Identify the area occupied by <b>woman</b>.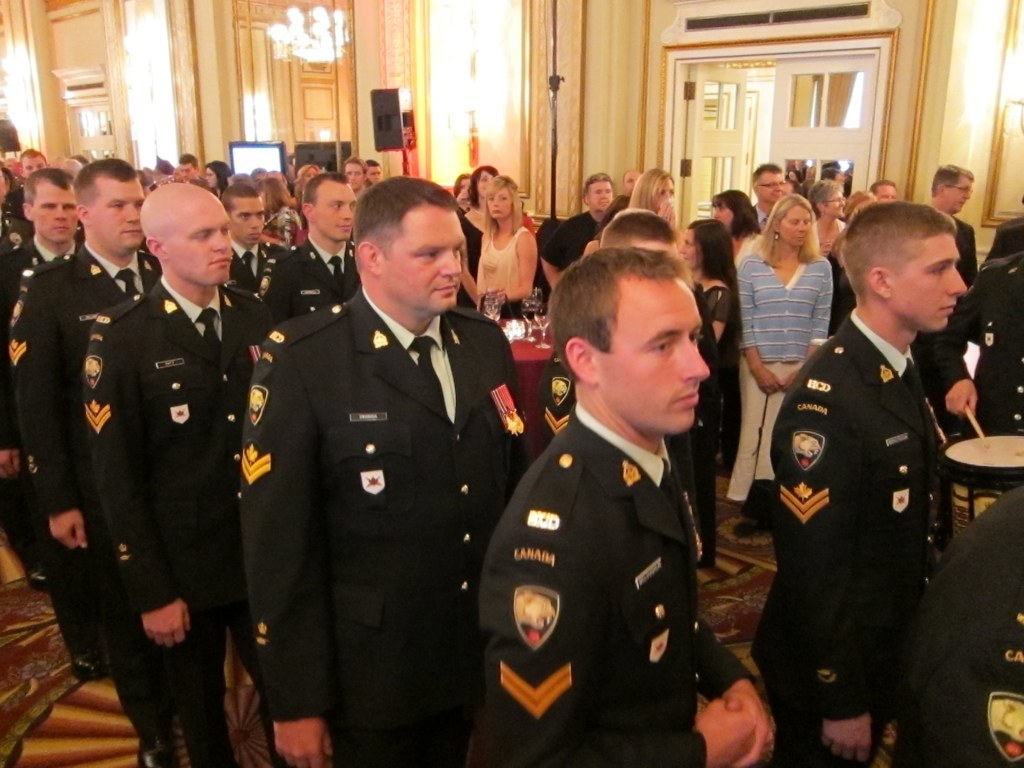
Area: bbox=[466, 172, 536, 308].
